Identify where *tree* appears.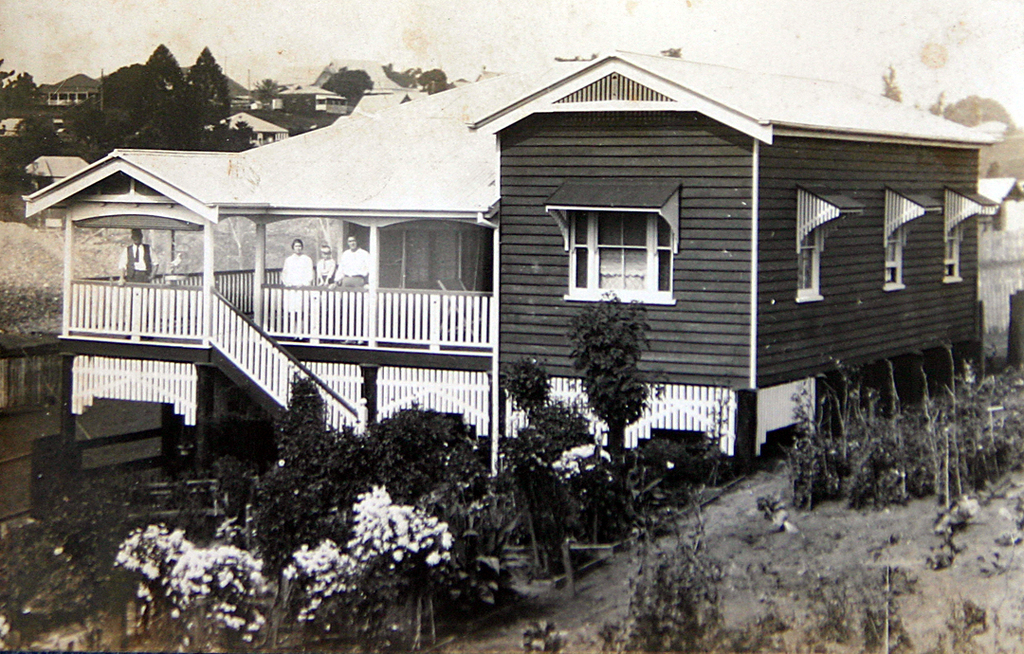
Appears at (left=566, top=292, right=667, bottom=490).
